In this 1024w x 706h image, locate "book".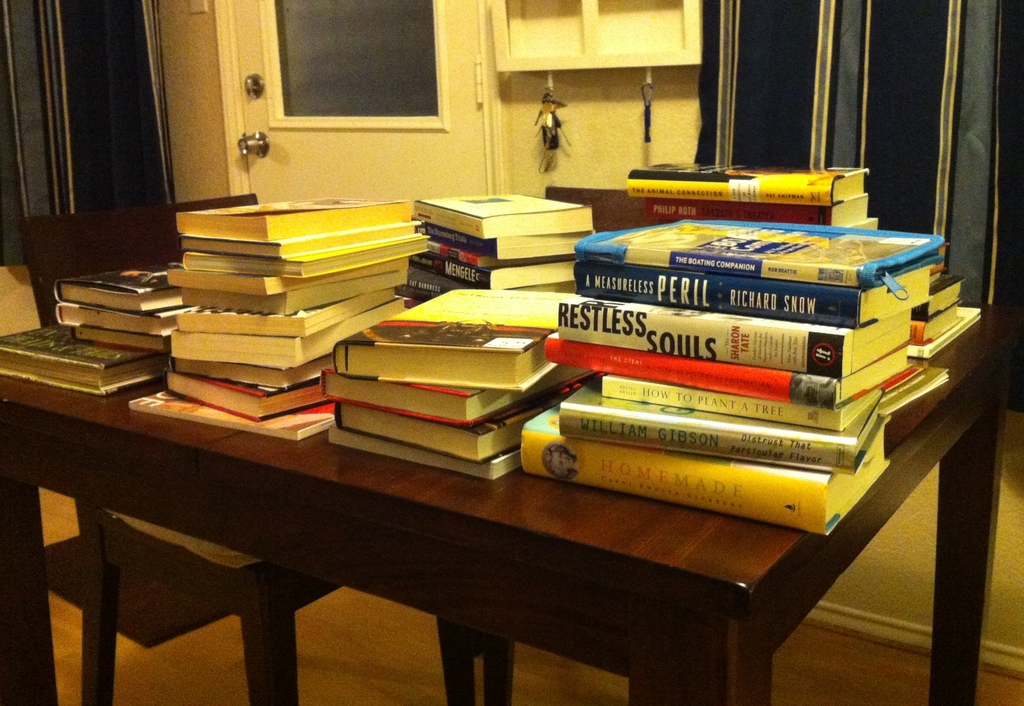
Bounding box: 391/187/598/302.
